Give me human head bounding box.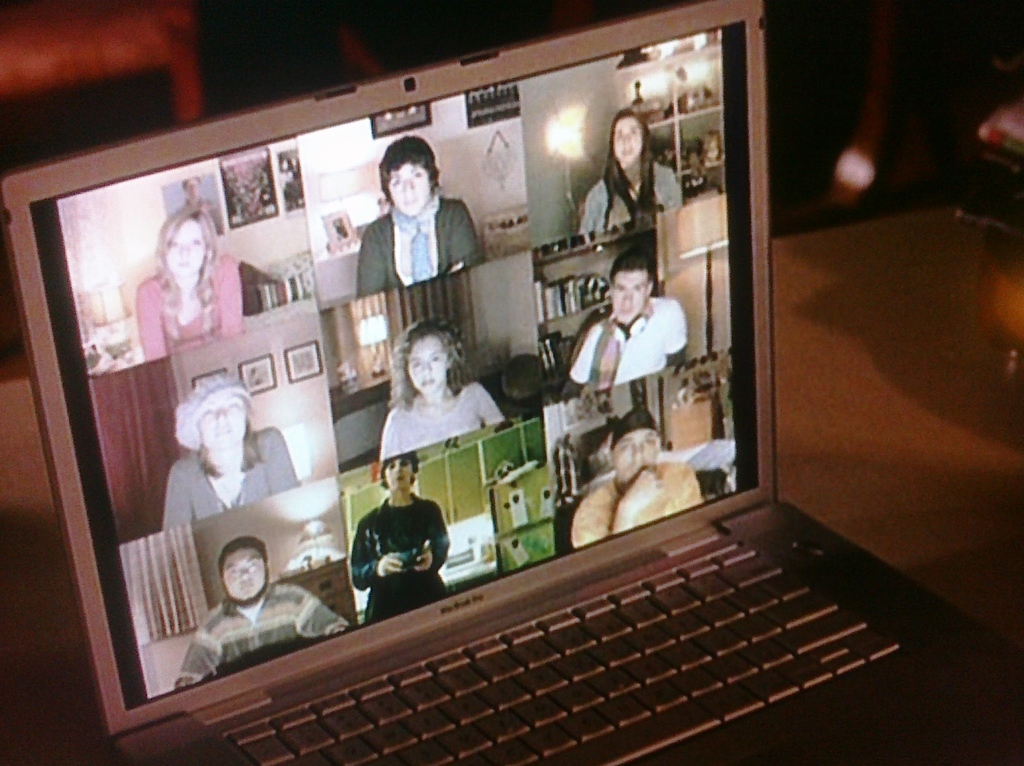
x1=612 y1=404 x2=657 y2=485.
